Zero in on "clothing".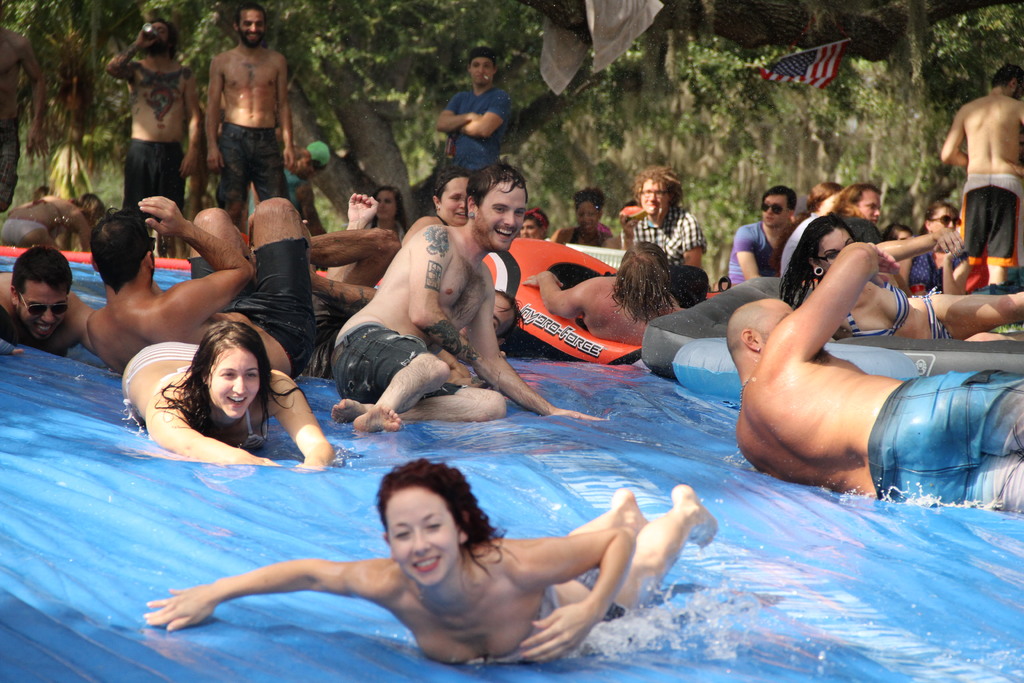
Zeroed in: <region>616, 204, 708, 273</region>.
